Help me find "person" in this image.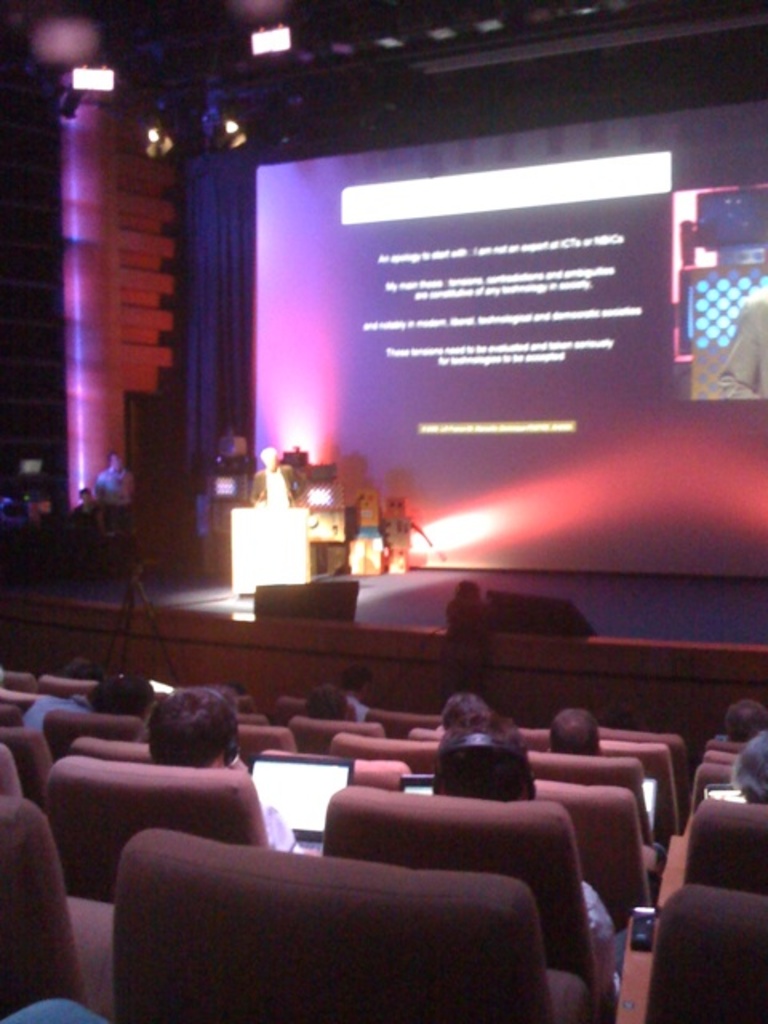
Found it: pyautogui.locateOnScreen(730, 730, 766, 803).
